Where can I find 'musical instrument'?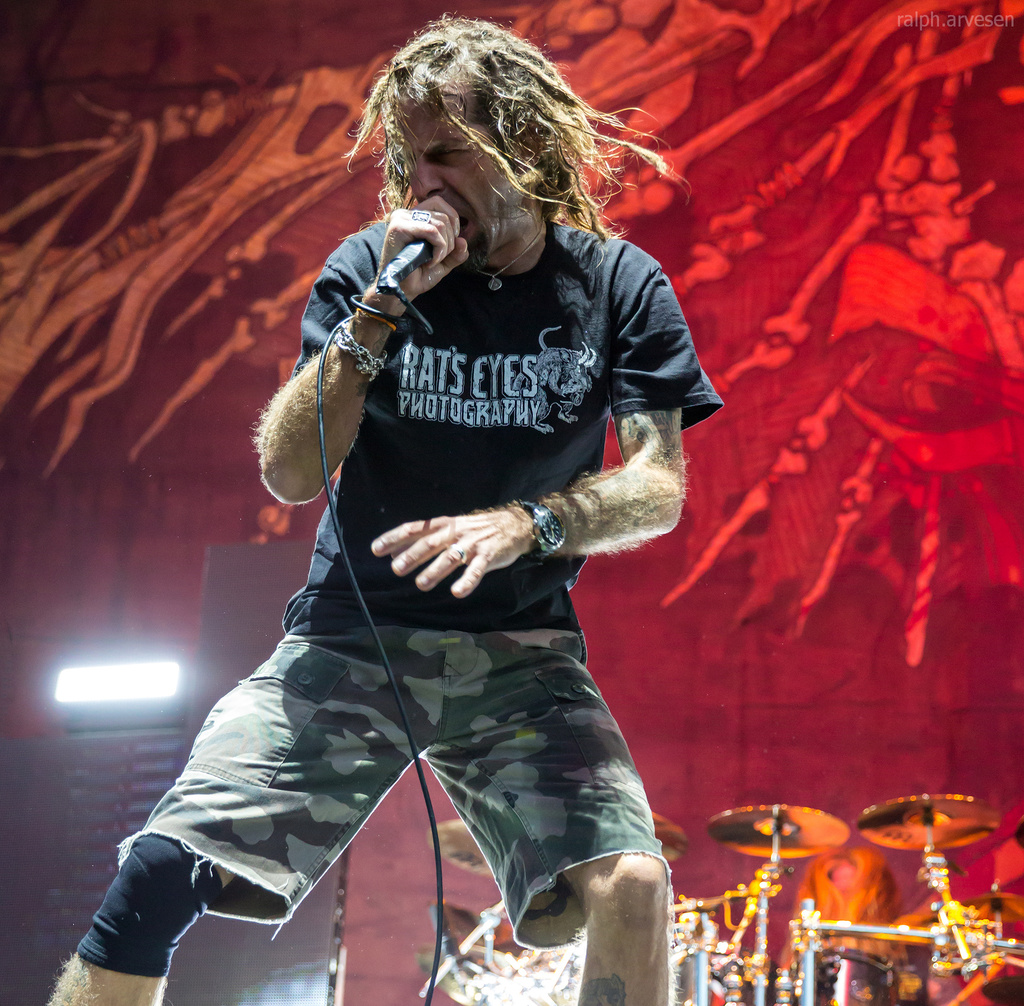
You can find it at box(856, 781, 984, 870).
